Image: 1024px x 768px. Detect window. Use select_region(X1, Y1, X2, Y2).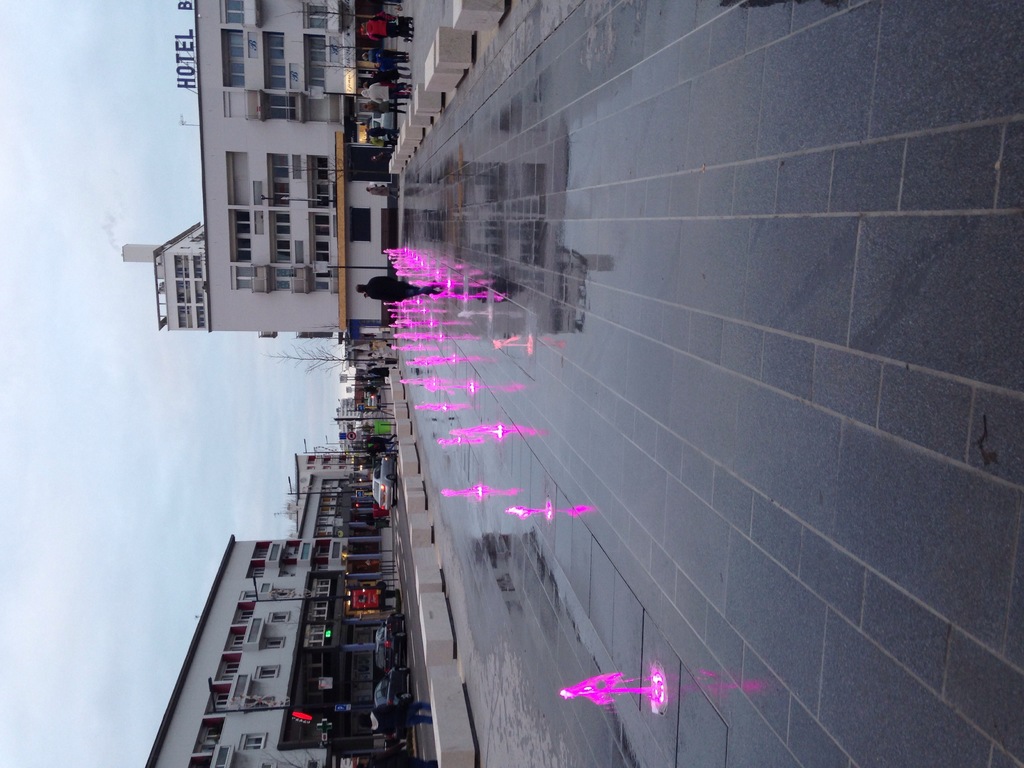
select_region(176, 280, 189, 290).
